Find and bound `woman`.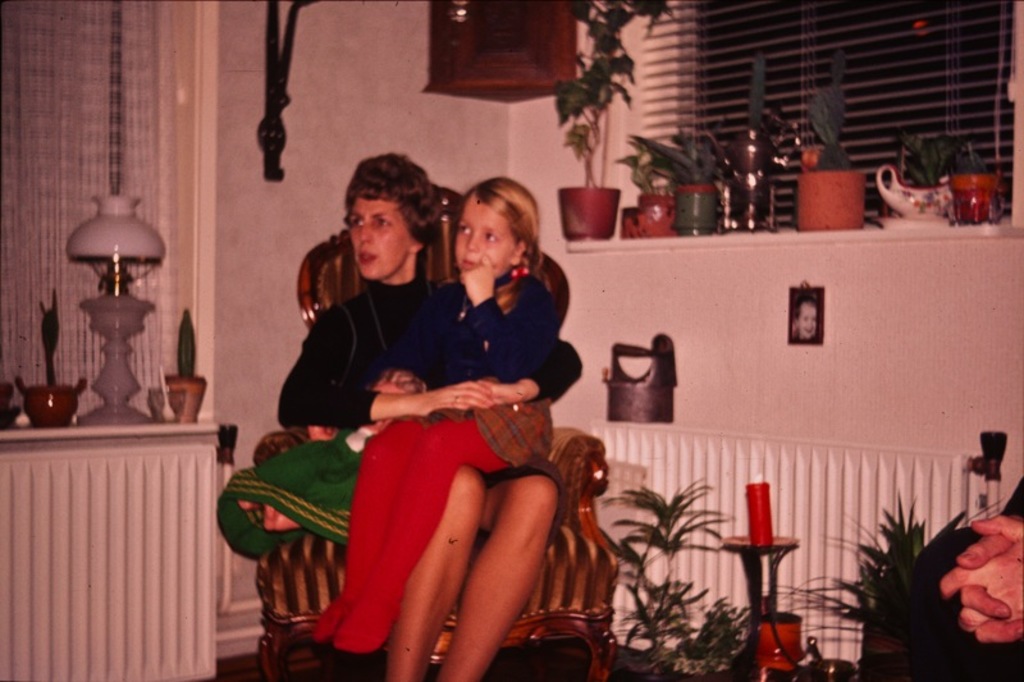
Bound: box=[279, 154, 571, 681].
